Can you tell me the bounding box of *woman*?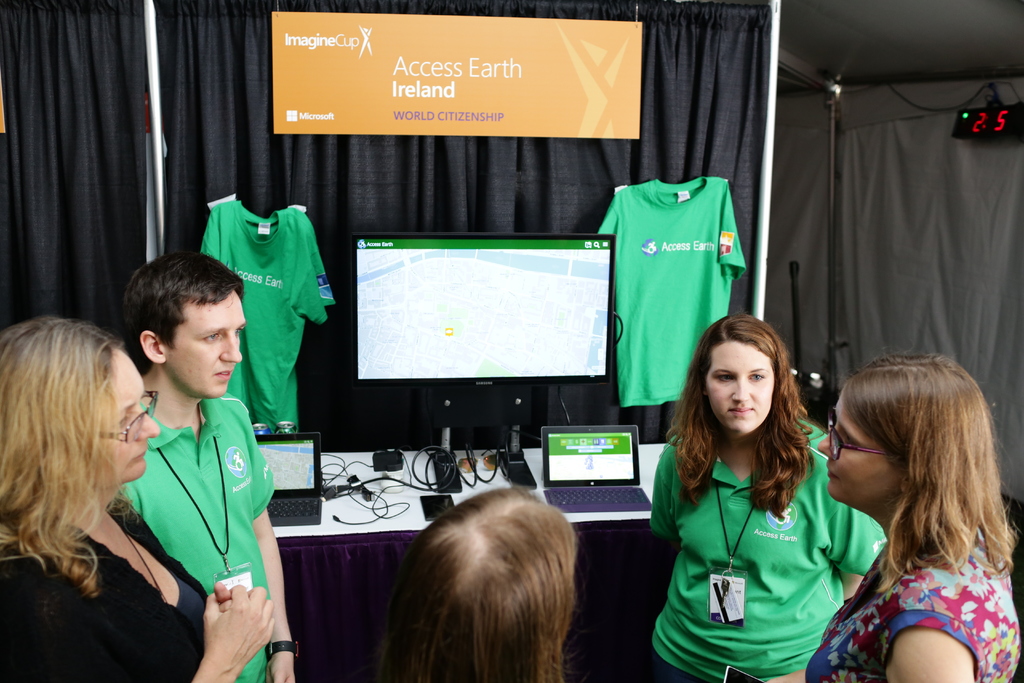
rect(0, 311, 268, 682).
